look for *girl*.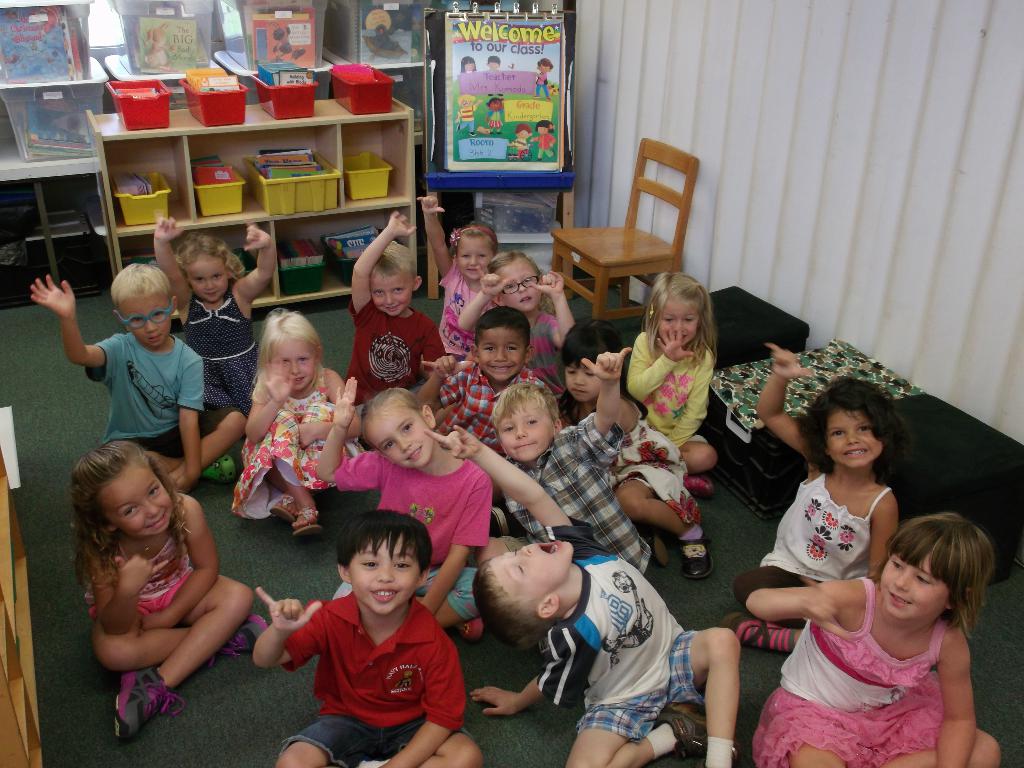
Found: 228:308:369:538.
